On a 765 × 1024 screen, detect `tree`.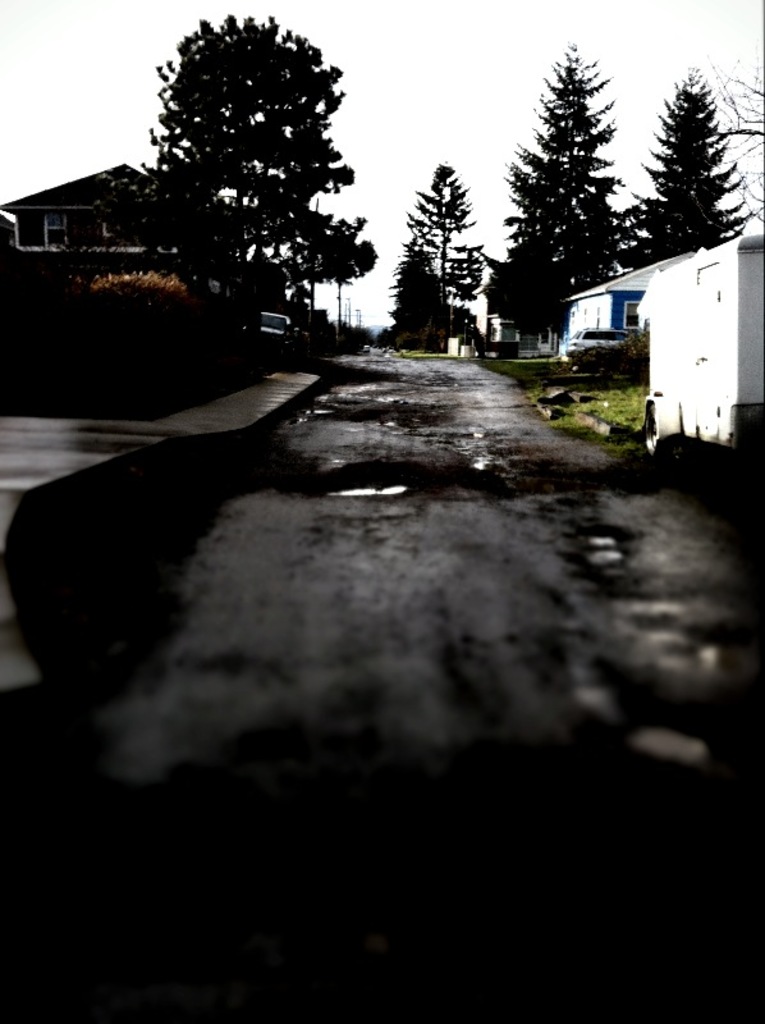
left=101, top=0, right=391, bottom=347.
